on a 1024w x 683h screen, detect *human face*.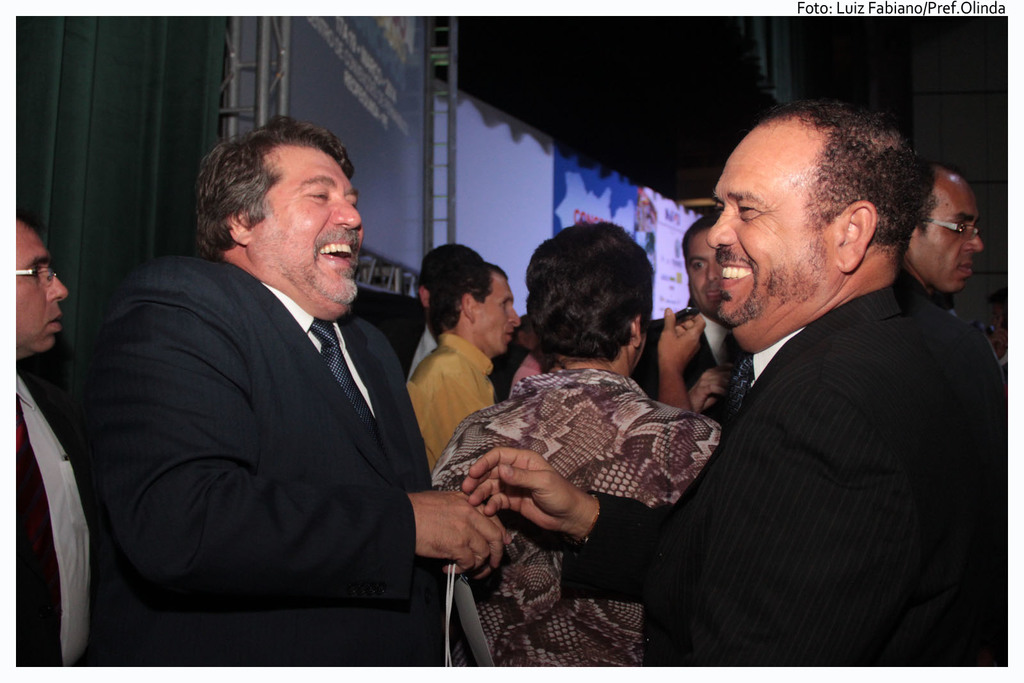
<bbox>707, 119, 834, 324</bbox>.
